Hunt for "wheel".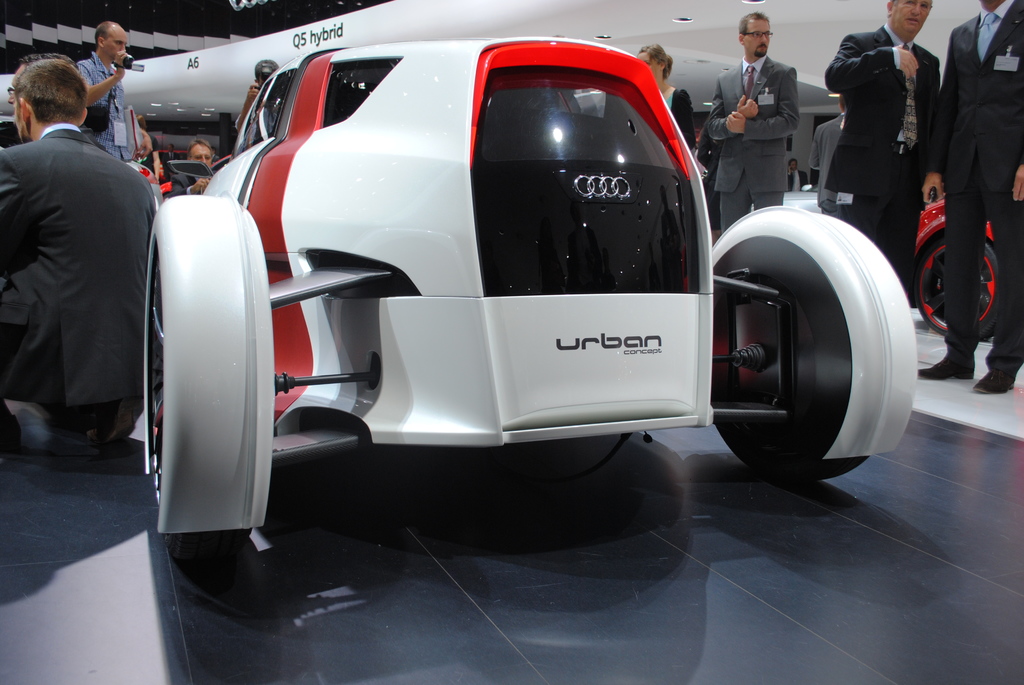
Hunted down at locate(712, 205, 919, 484).
